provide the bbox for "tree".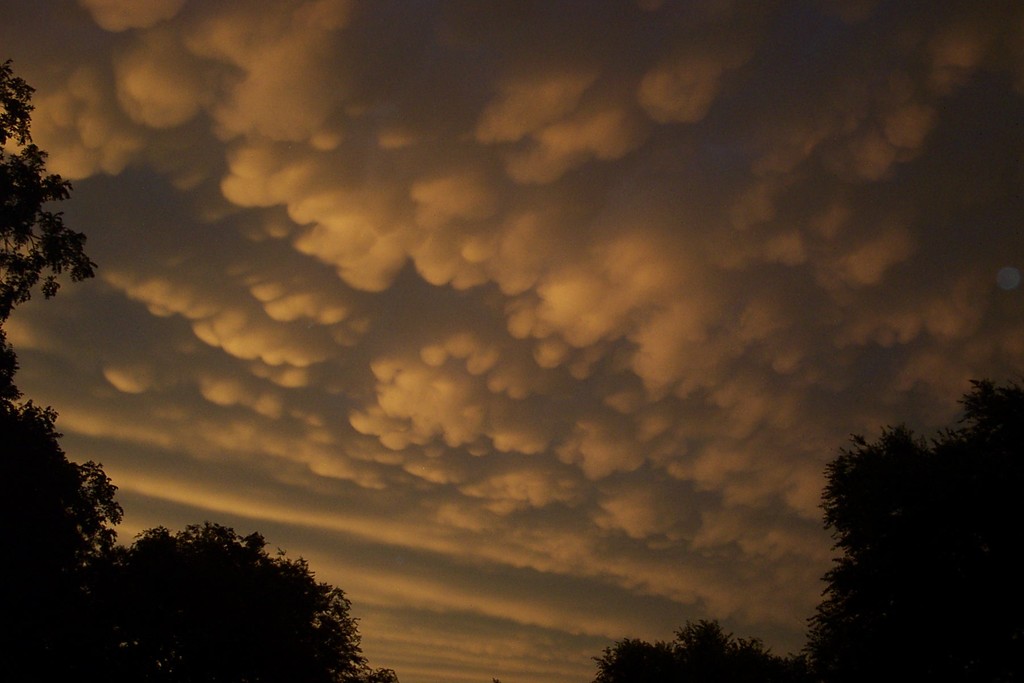
(x1=67, y1=518, x2=367, y2=663).
